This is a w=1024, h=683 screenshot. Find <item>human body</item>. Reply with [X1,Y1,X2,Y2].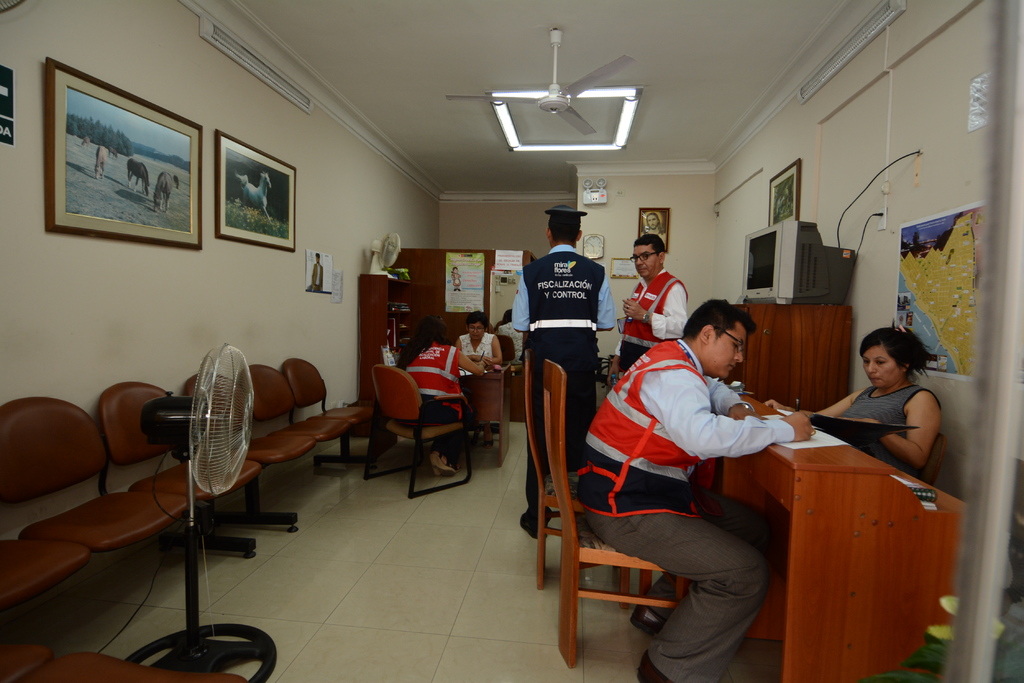
[456,312,502,365].
